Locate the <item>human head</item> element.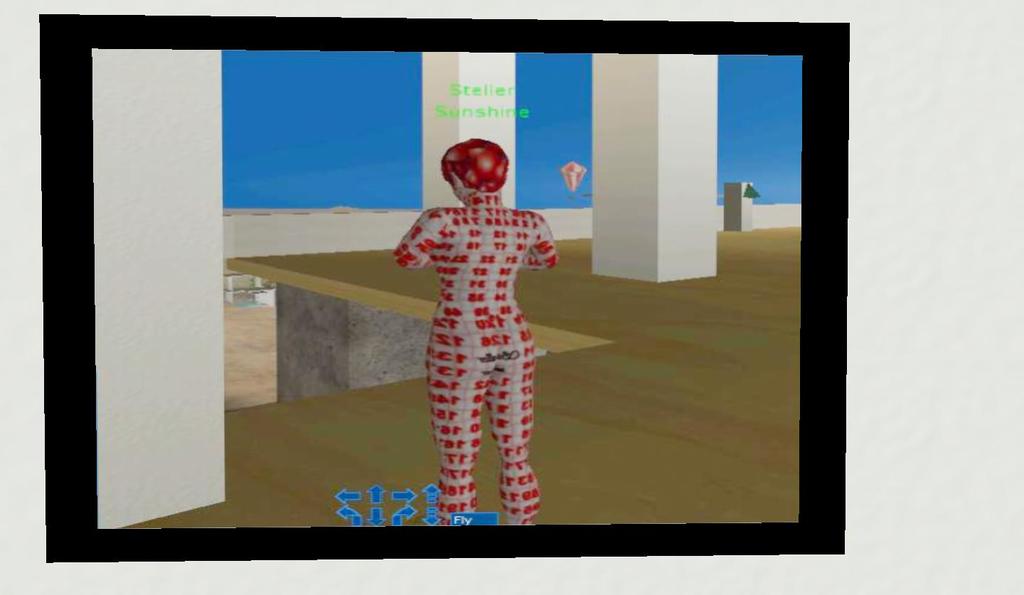
Element bbox: crop(444, 133, 511, 200).
